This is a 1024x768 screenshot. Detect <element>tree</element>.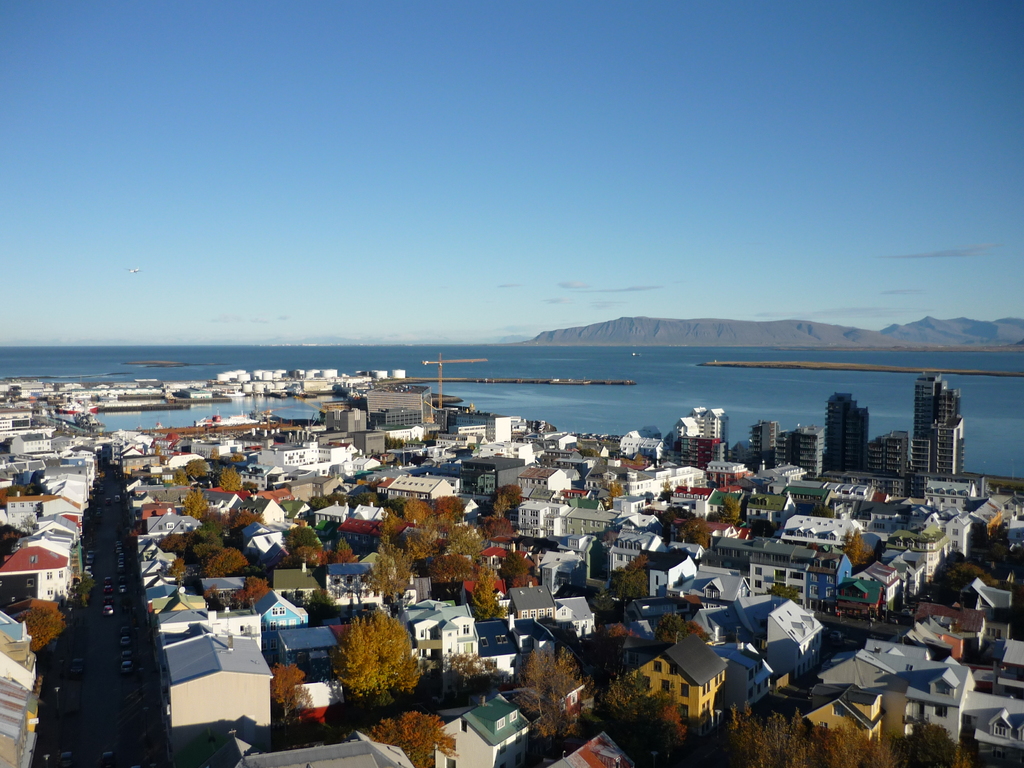
(344,607,419,720).
